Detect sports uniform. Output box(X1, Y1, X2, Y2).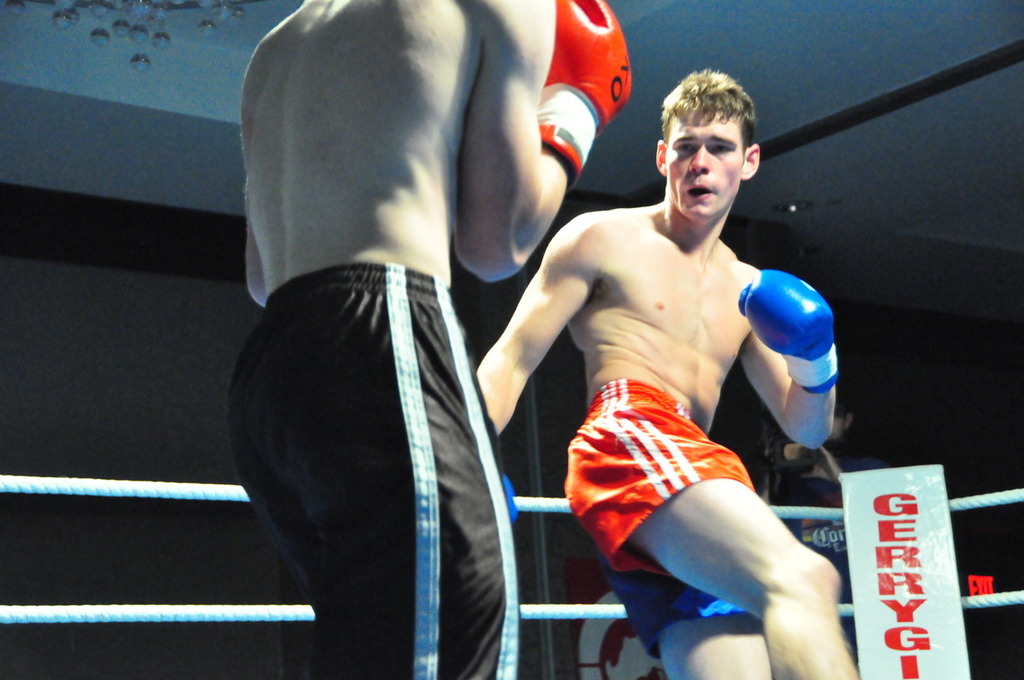
box(248, 251, 570, 634).
